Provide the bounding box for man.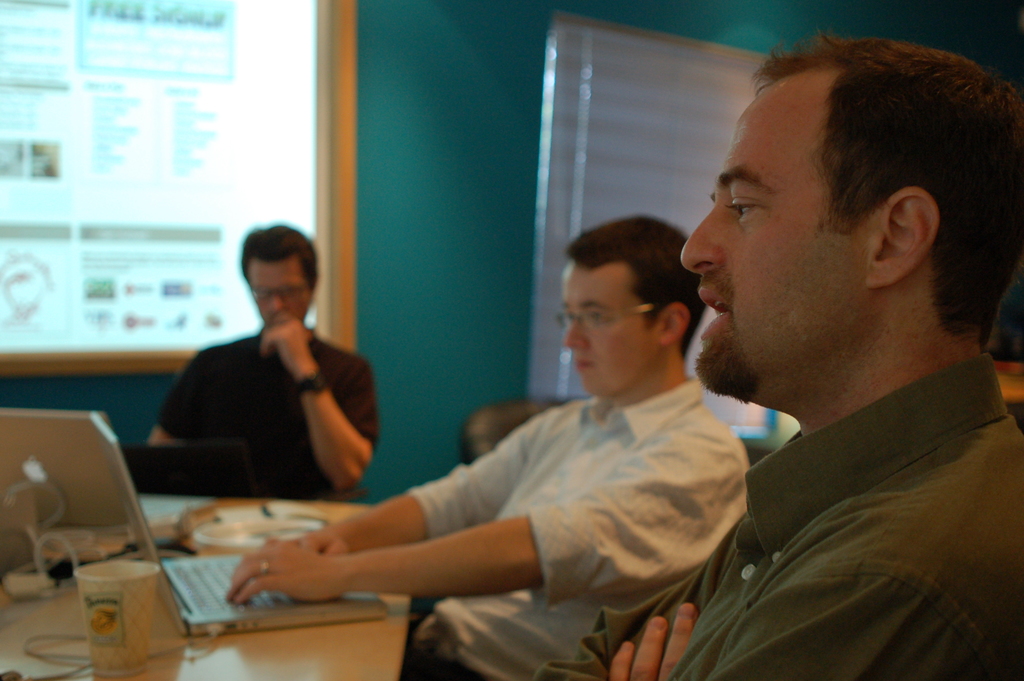
<box>600,55,1023,669</box>.
